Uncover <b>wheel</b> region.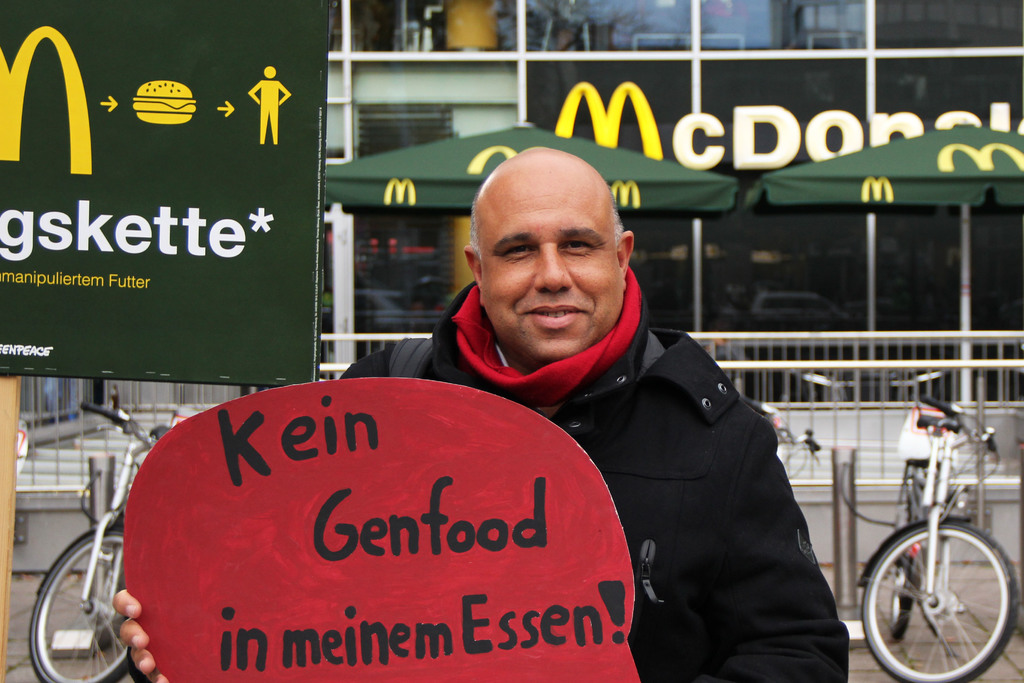
Uncovered: [859,518,1023,682].
